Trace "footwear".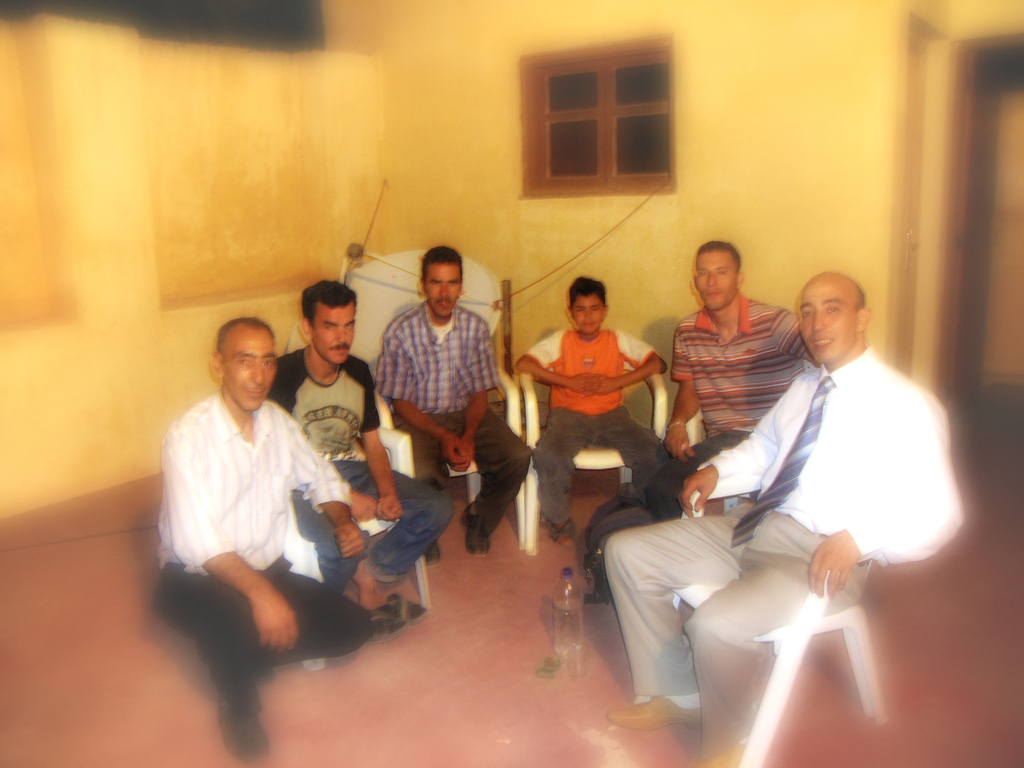
Traced to region(708, 740, 748, 767).
